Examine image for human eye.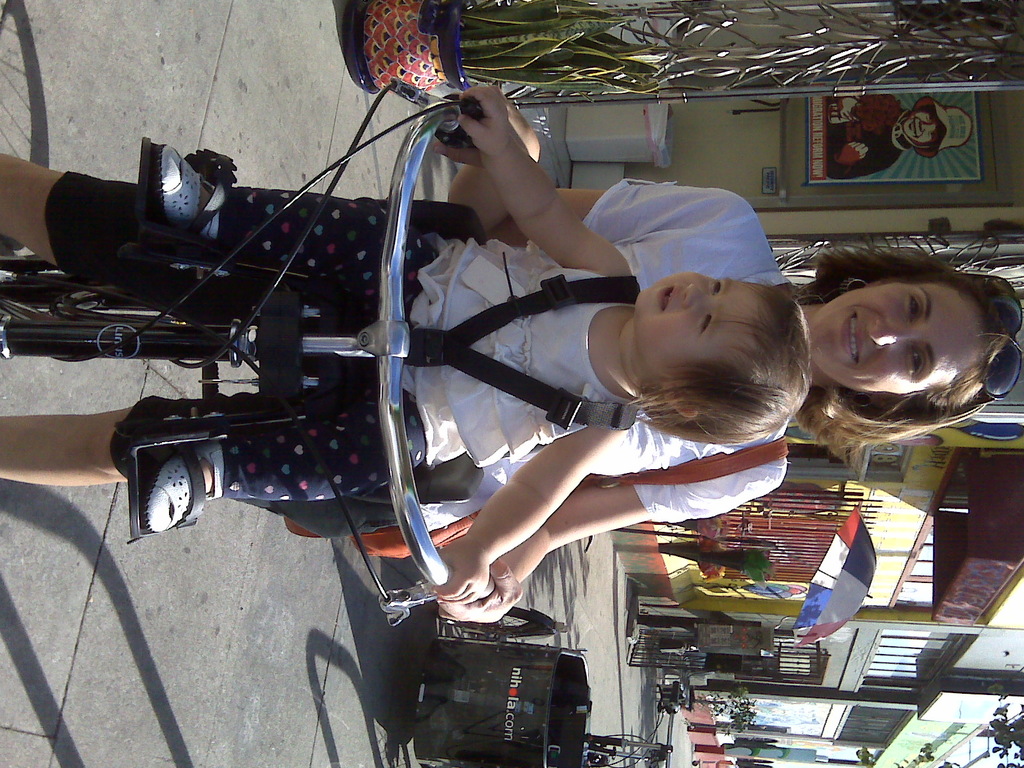
Examination result: 700:315:712:336.
